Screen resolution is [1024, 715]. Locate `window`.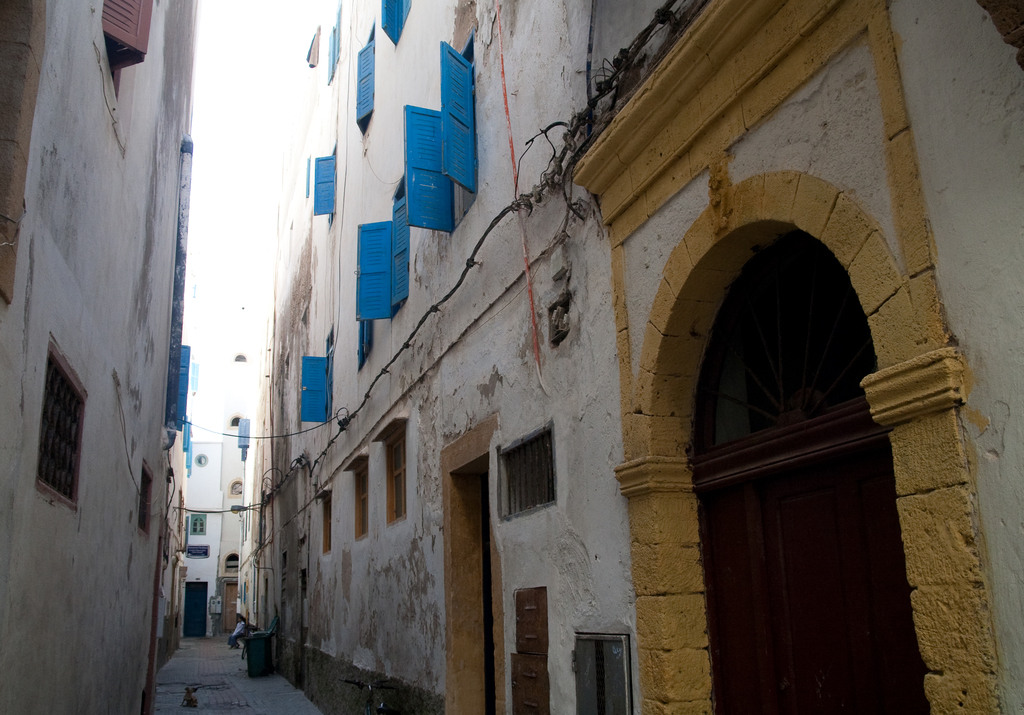
356:212:387:353.
